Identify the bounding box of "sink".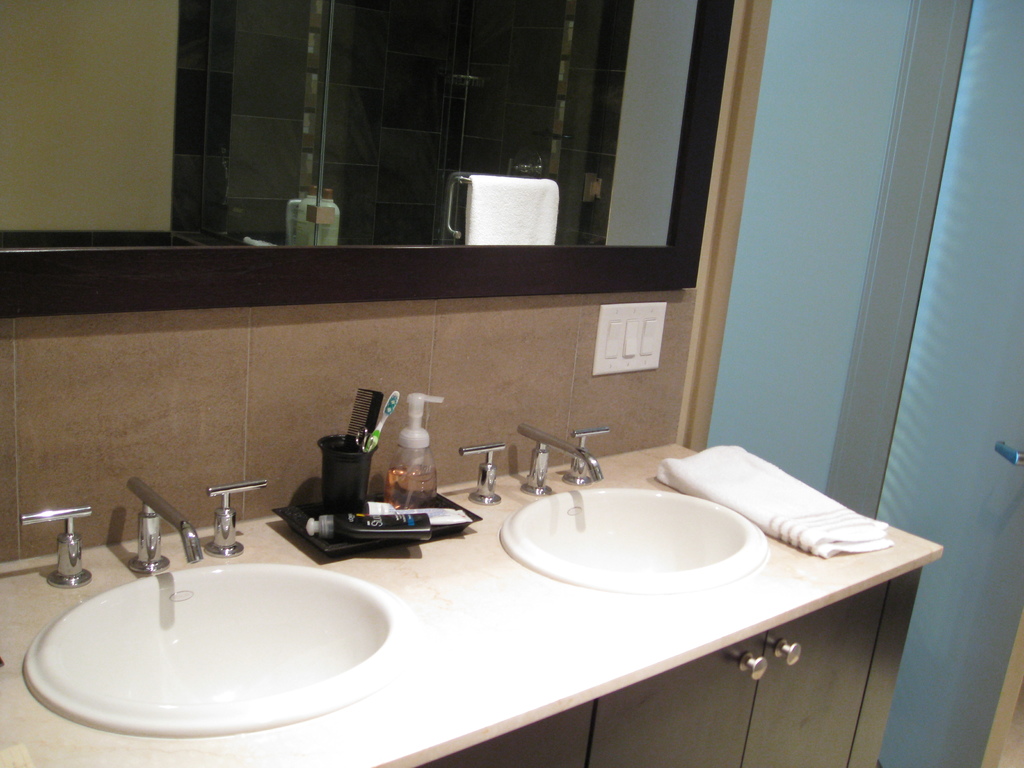
(left=458, top=420, right=771, bottom=600).
